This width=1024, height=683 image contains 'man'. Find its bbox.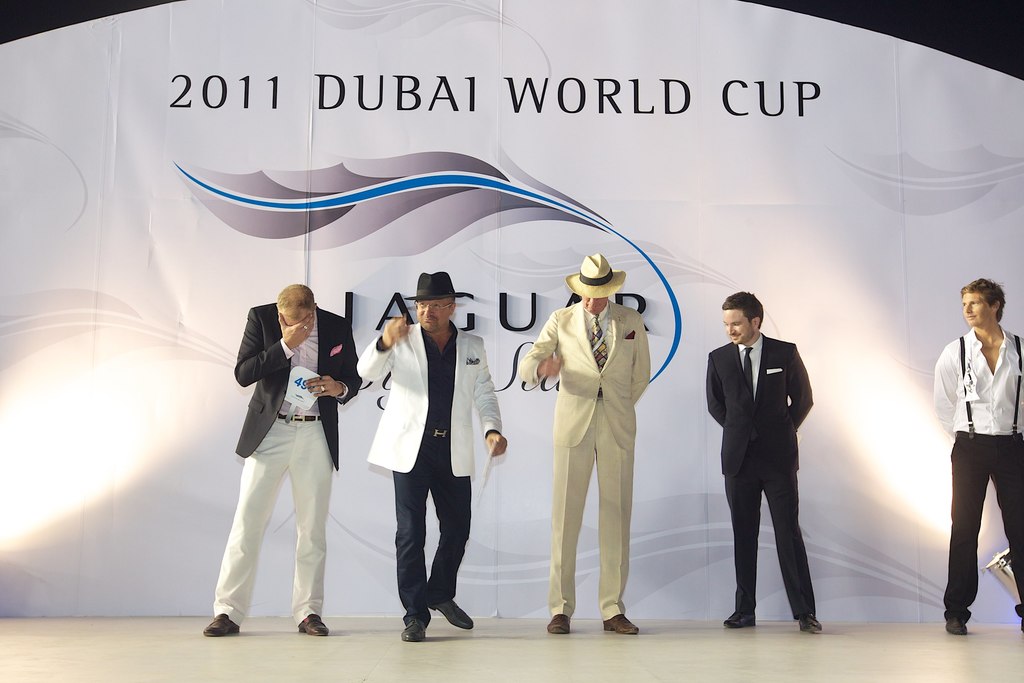
detection(514, 249, 656, 638).
